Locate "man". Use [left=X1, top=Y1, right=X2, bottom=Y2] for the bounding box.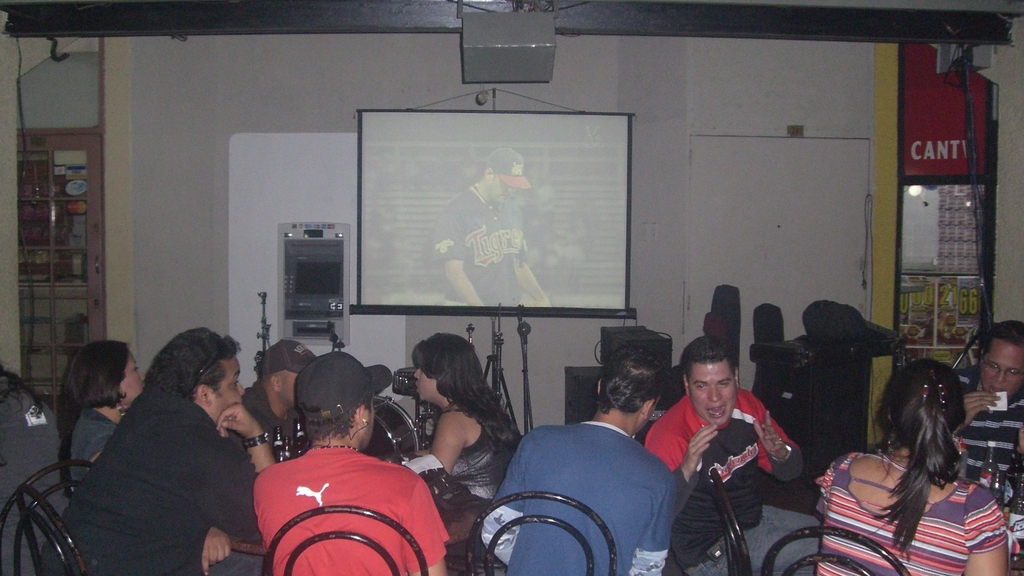
[left=231, top=337, right=321, bottom=473].
